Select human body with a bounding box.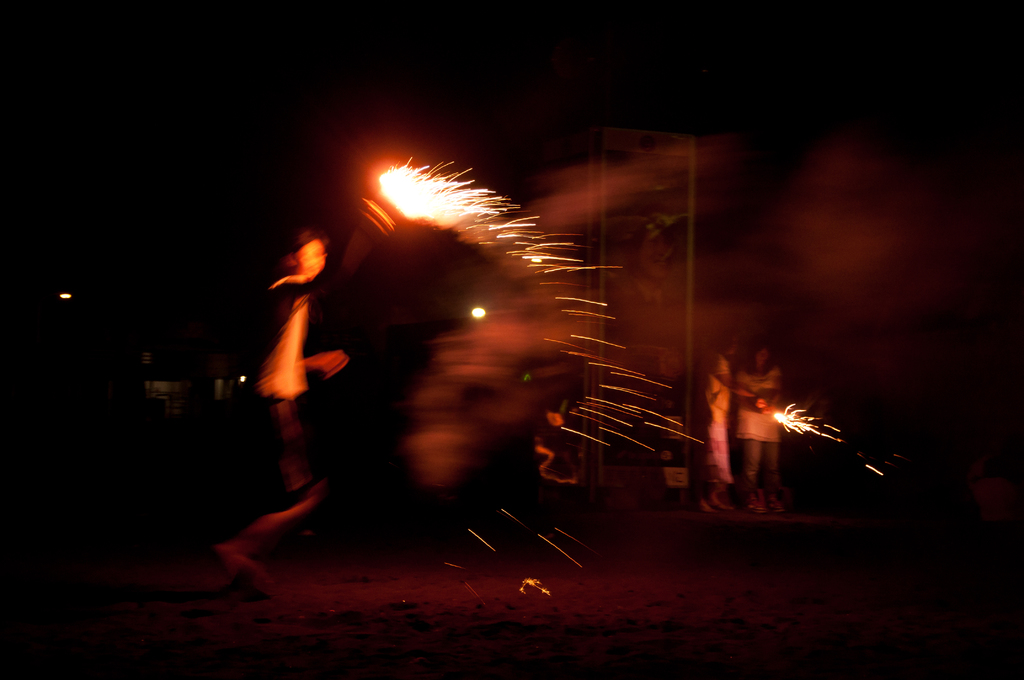
695,353,766,512.
